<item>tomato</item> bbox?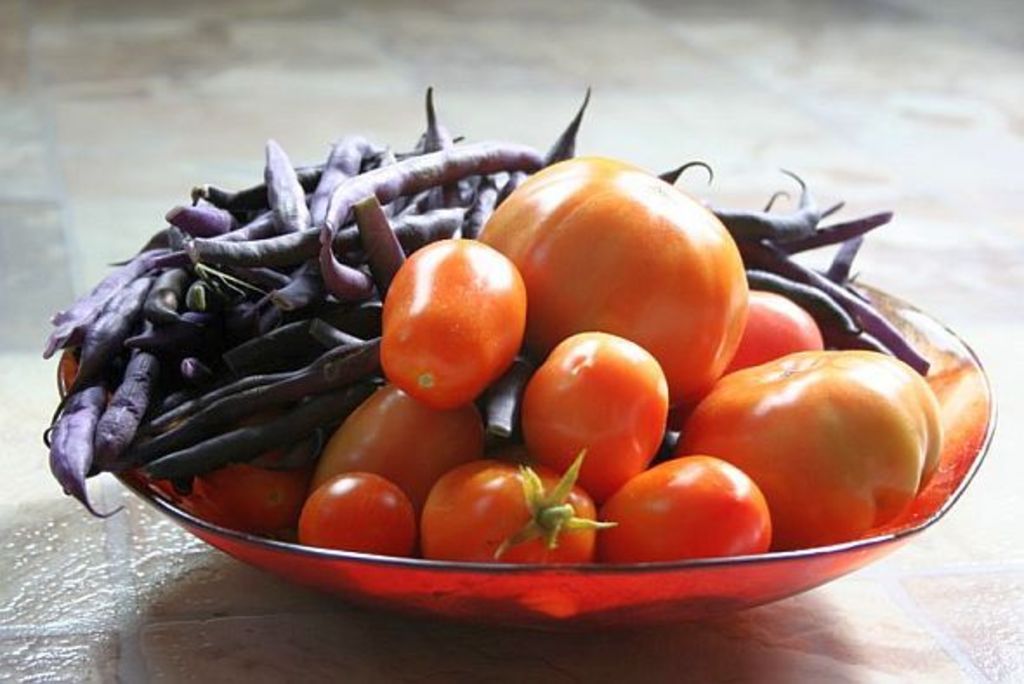
(left=517, top=326, right=677, bottom=502)
